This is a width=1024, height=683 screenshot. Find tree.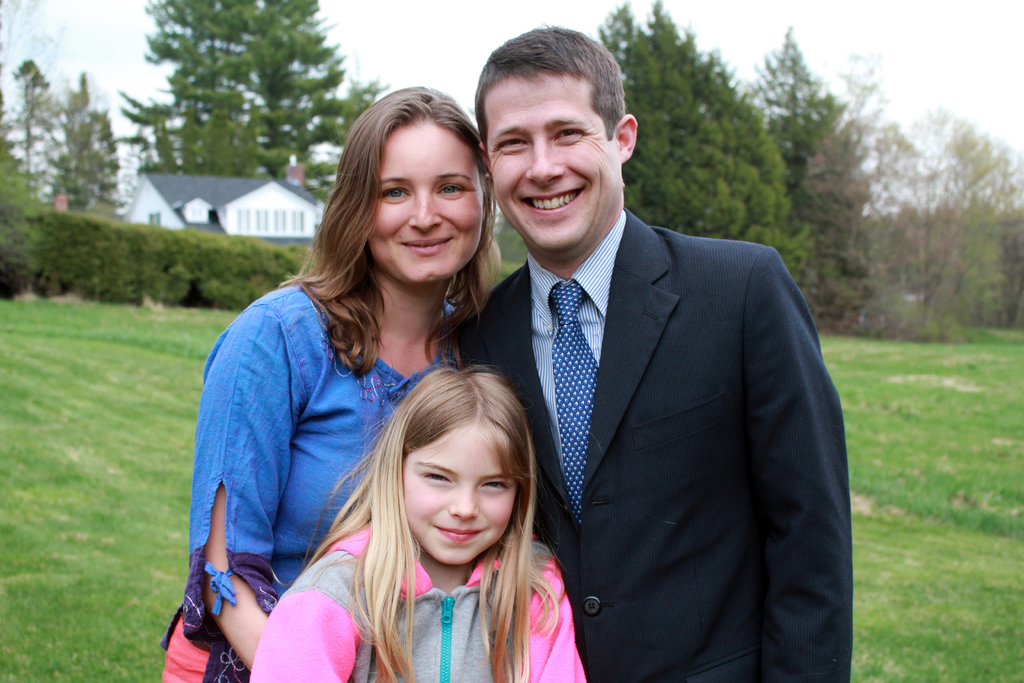
Bounding box: BBox(591, 0, 819, 308).
